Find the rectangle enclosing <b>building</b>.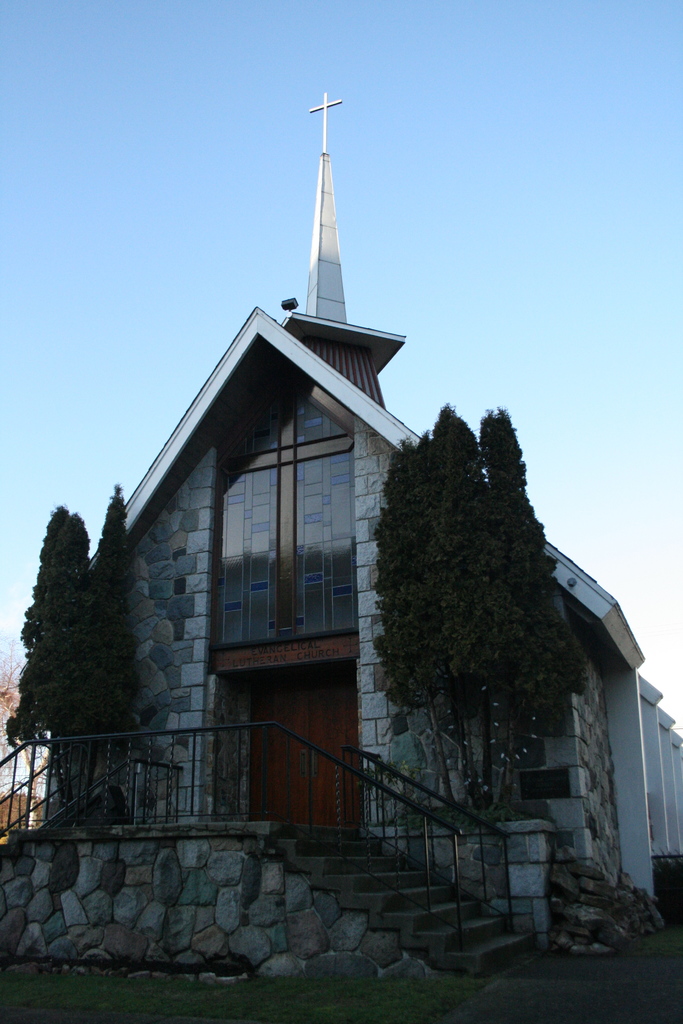
select_region(0, 81, 682, 988).
